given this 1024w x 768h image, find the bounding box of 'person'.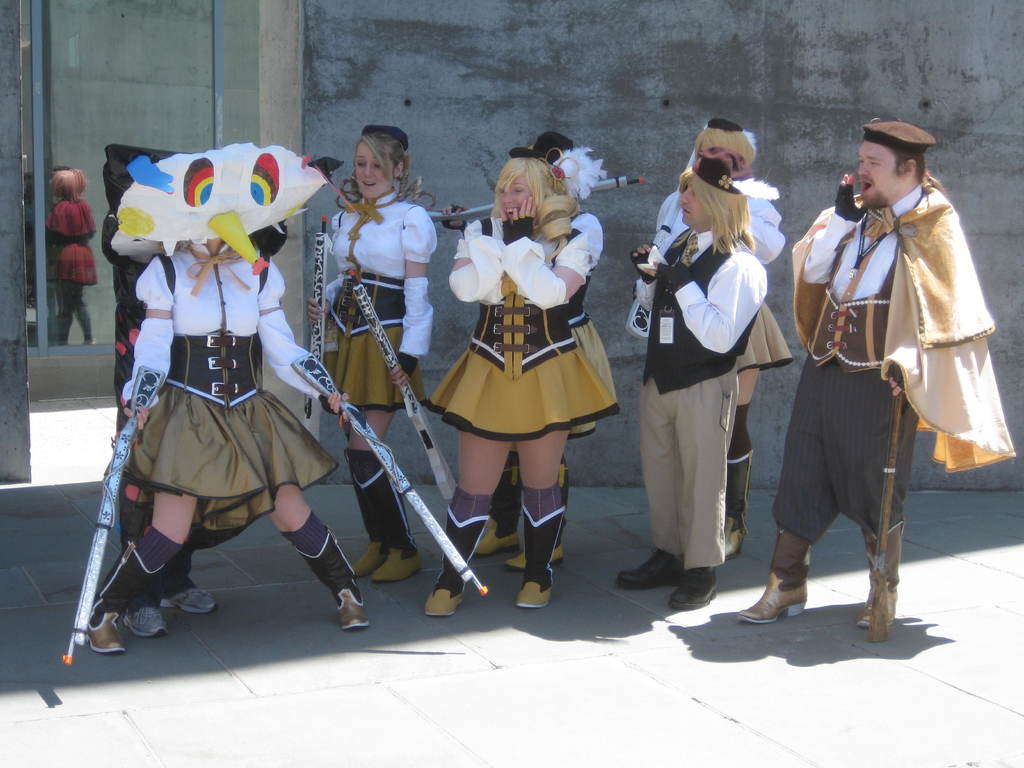
[81,145,378,667].
